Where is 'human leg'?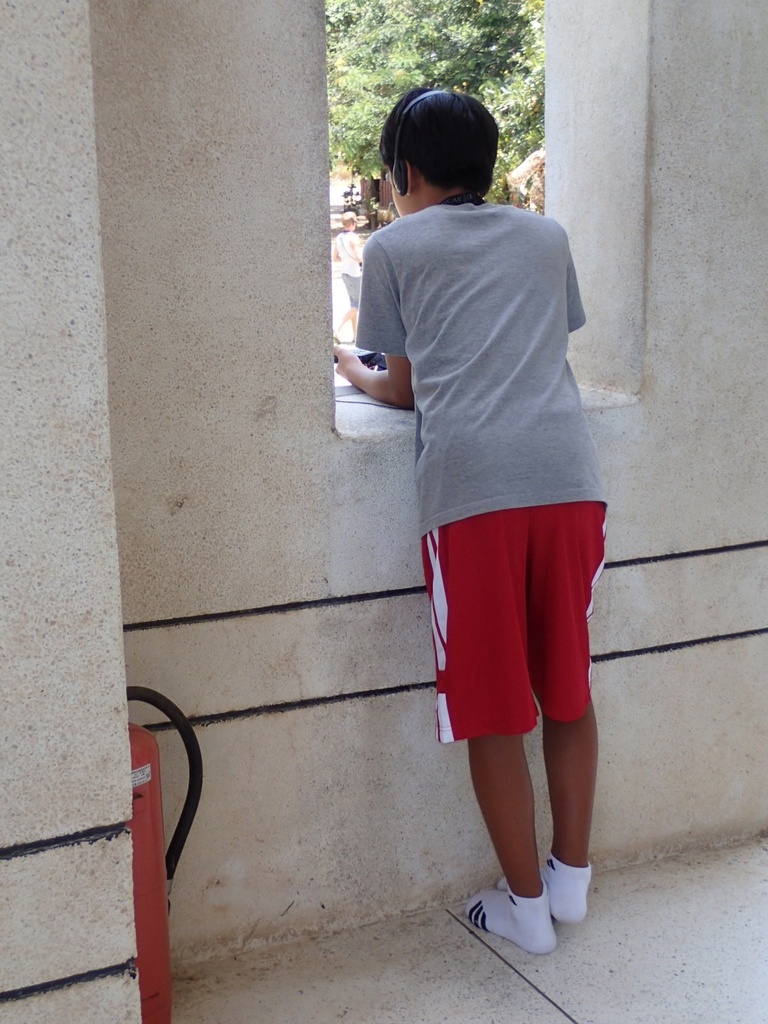
bbox=(516, 426, 611, 924).
